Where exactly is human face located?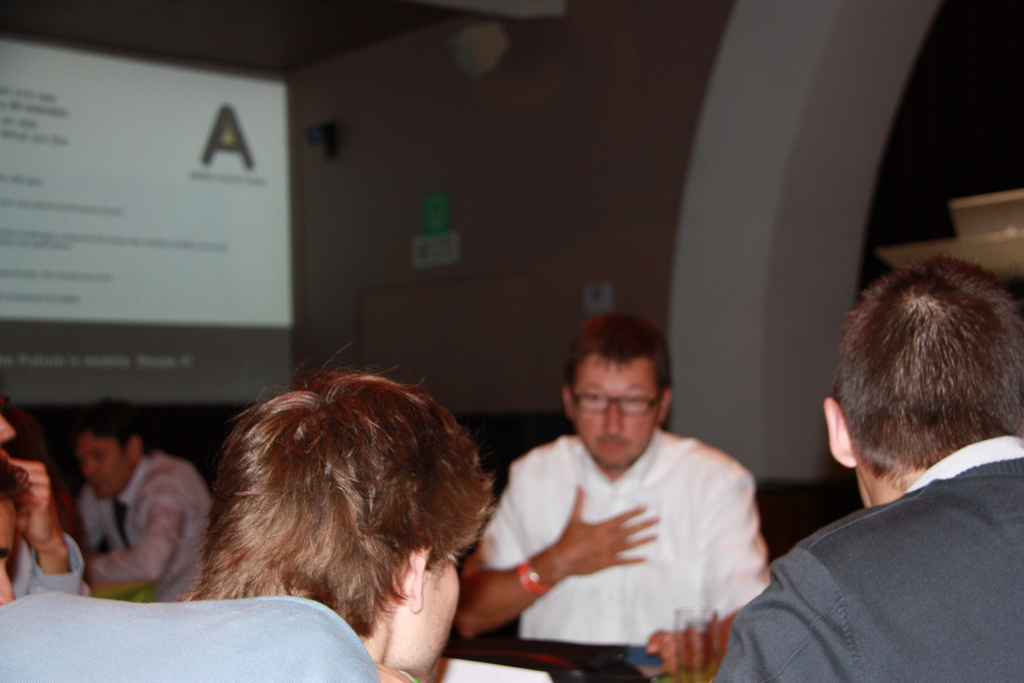
Its bounding box is bbox=[74, 432, 132, 497].
